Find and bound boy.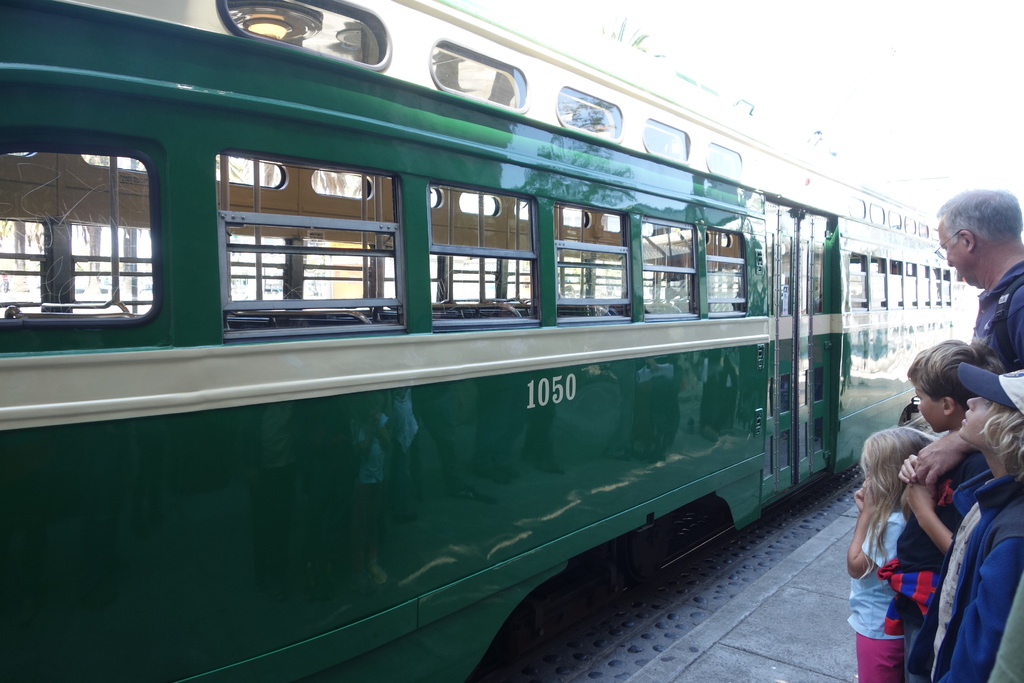
Bound: 897,339,1003,682.
